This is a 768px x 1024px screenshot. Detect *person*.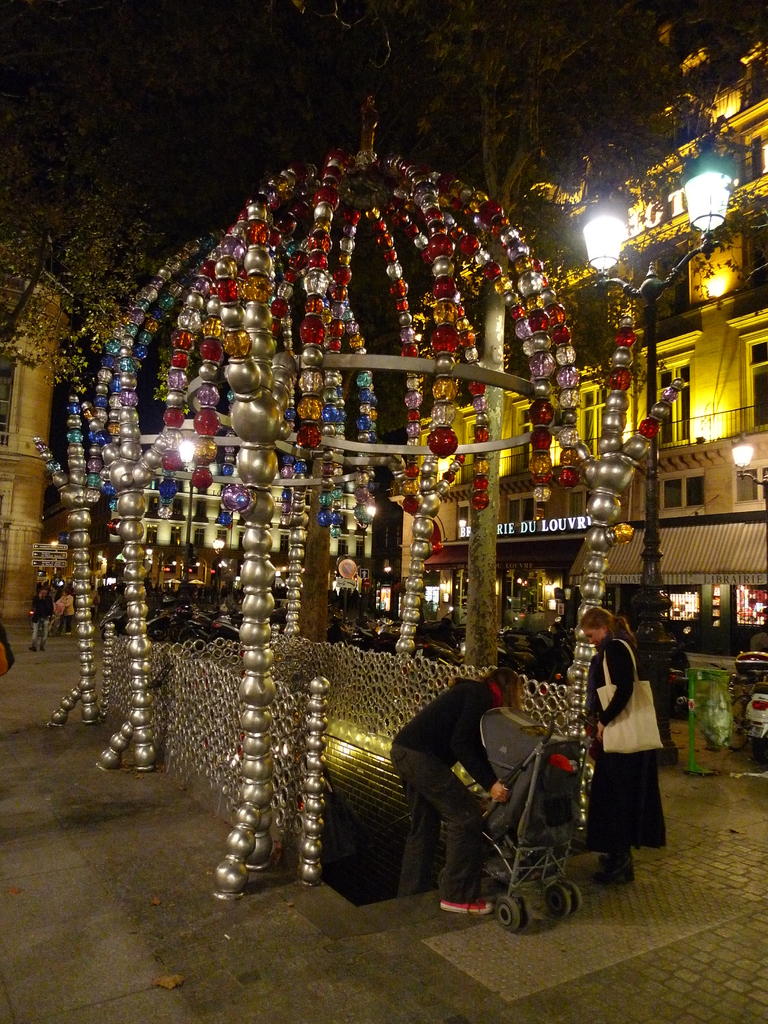
<box>26,582,47,655</box>.
